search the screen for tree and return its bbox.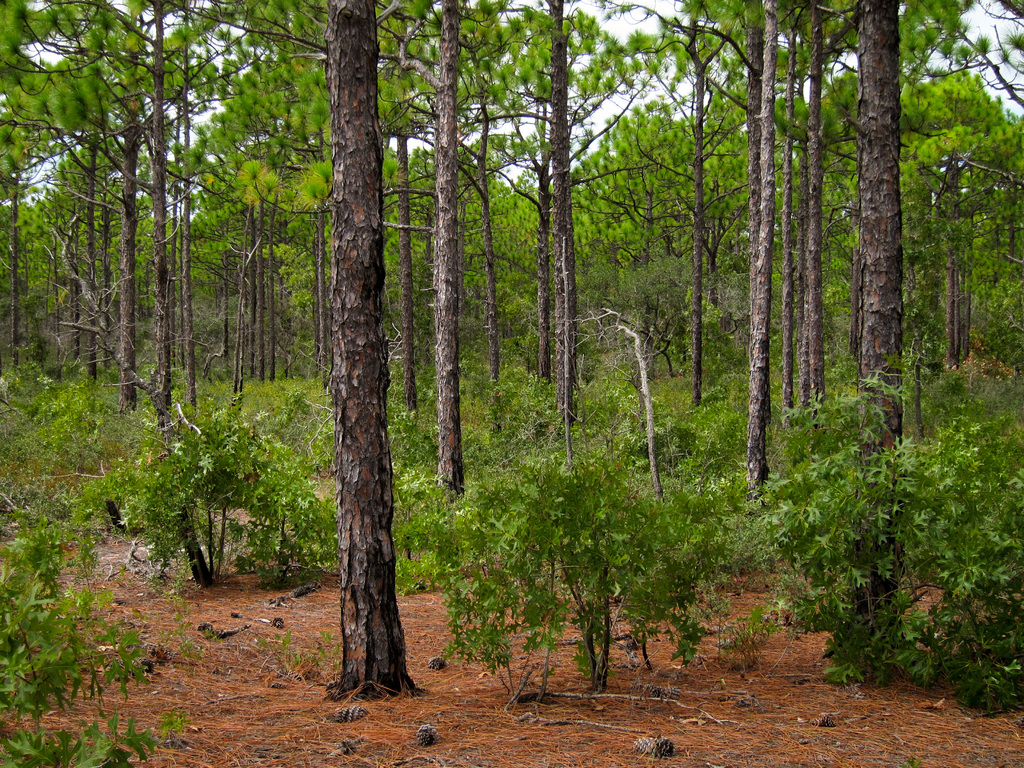
Found: region(161, 0, 381, 698).
